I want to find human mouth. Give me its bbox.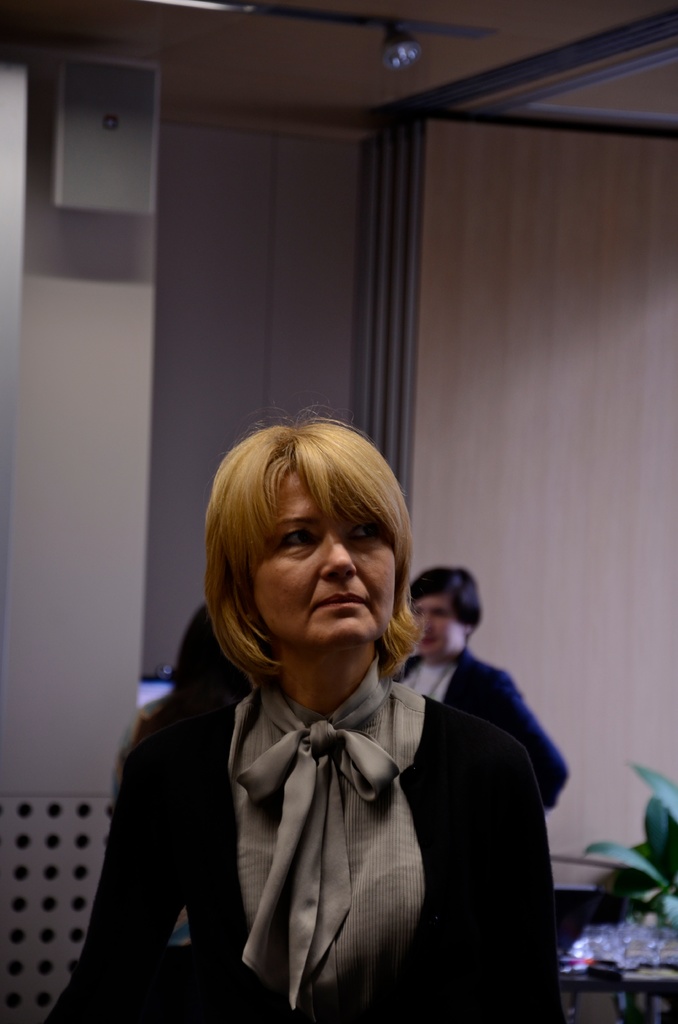
left=316, top=595, right=368, bottom=607.
